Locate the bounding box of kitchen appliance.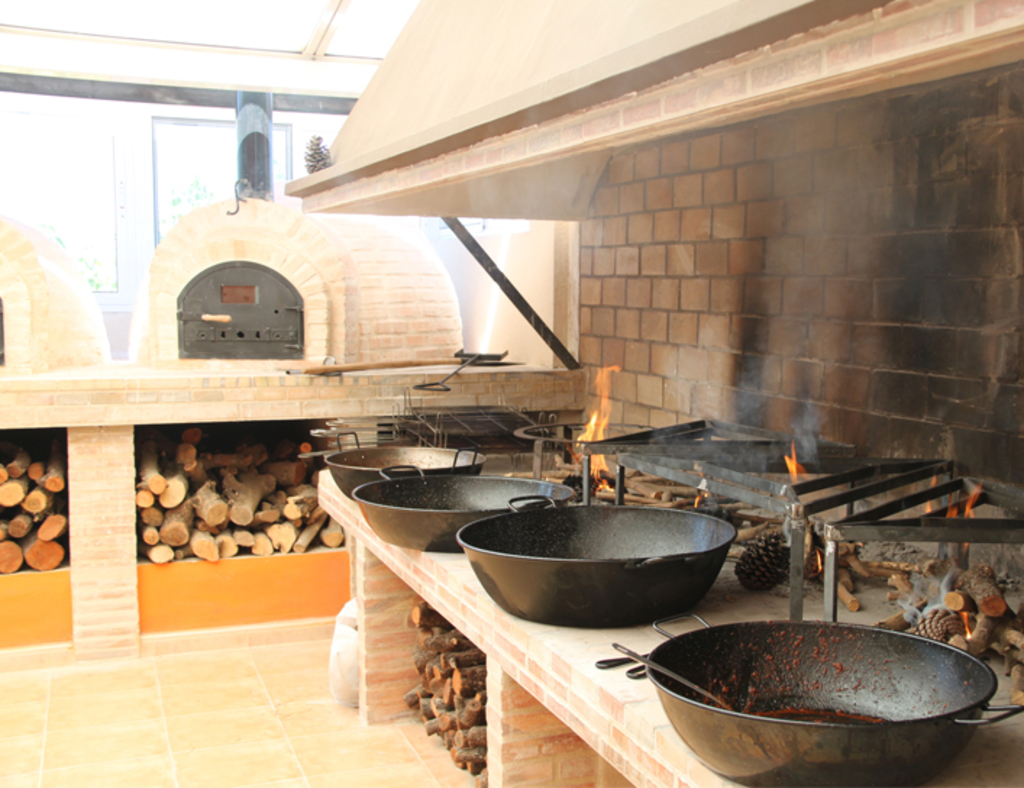
Bounding box: box(613, 642, 737, 711).
